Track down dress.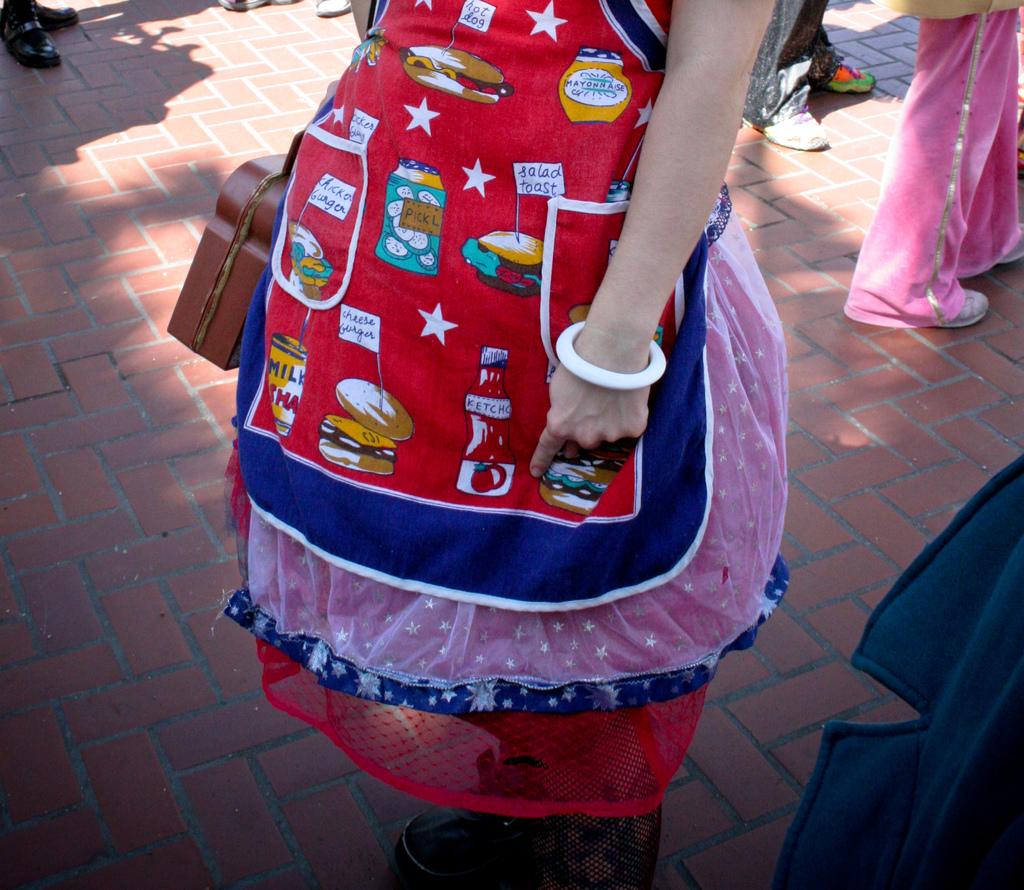
Tracked to left=216, top=0, right=794, bottom=818.
